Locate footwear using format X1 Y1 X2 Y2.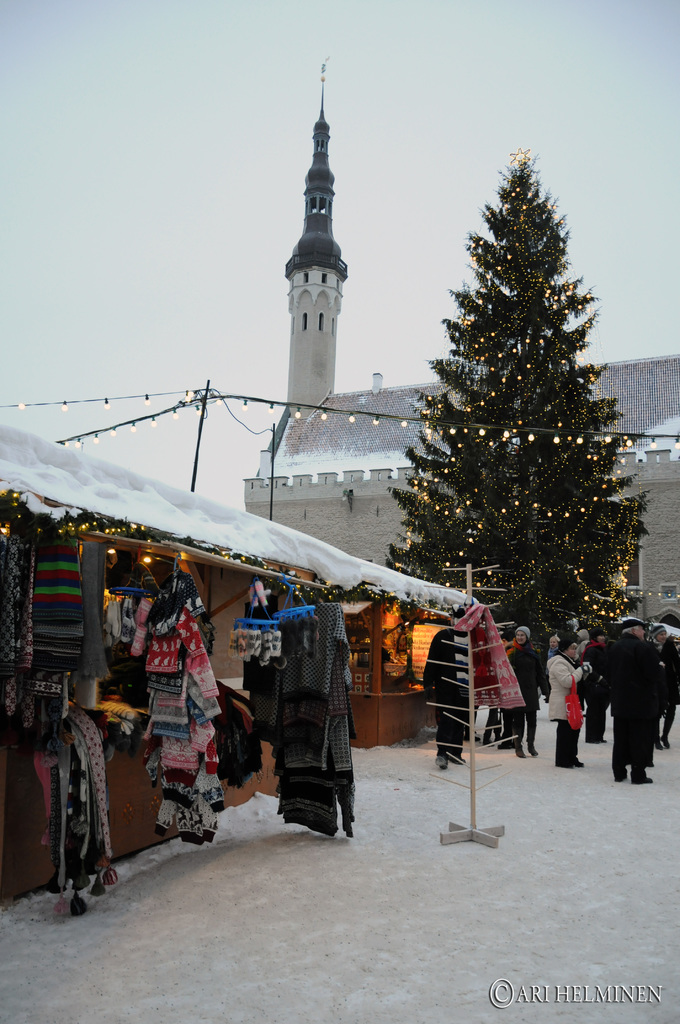
572 755 586 767.
